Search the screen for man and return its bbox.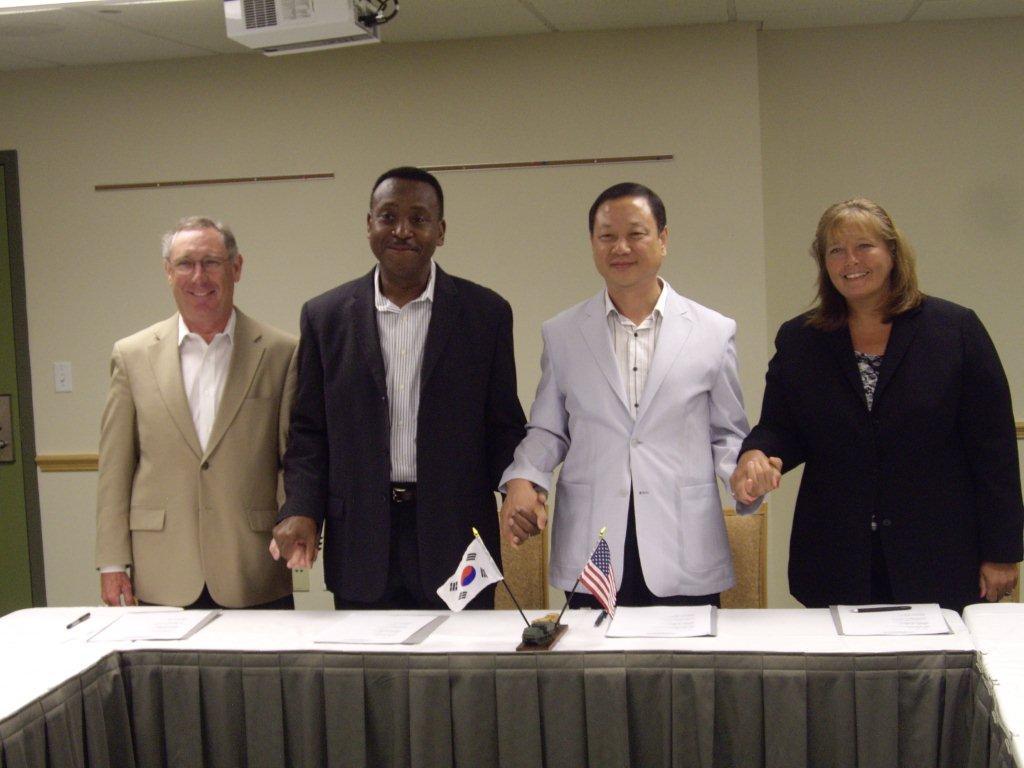
Found: pyautogui.locateOnScreen(271, 164, 531, 604).
